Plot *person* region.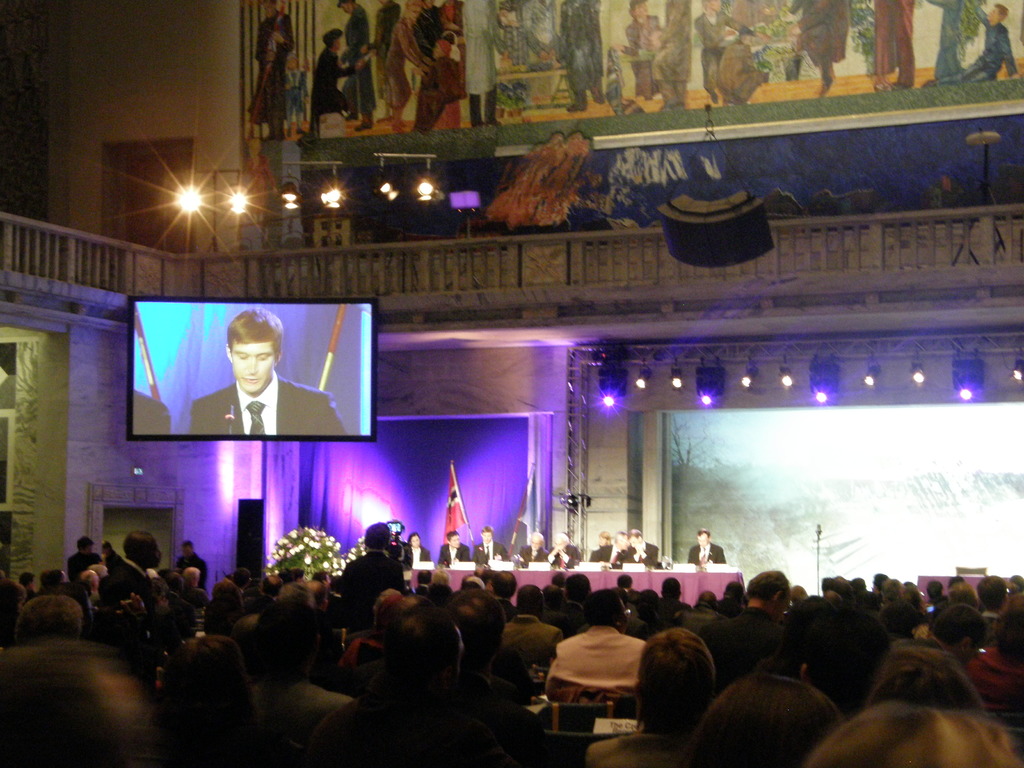
Plotted at box=[694, 532, 724, 563].
